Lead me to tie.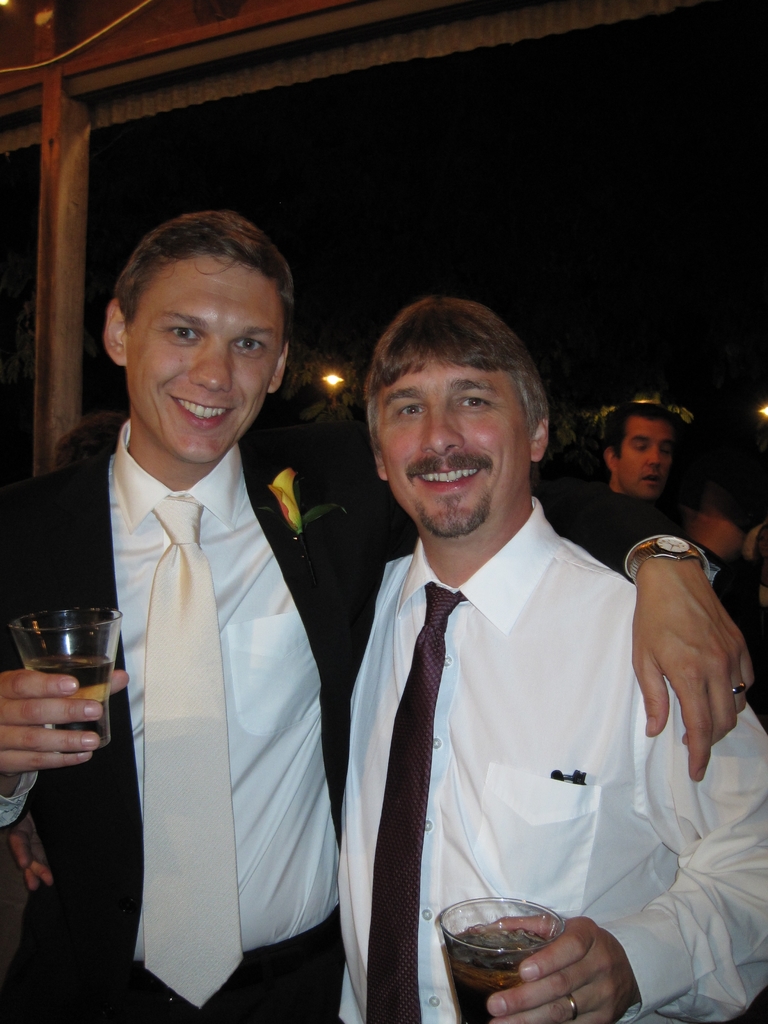
Lead to select_region(365, 579, 465, 1023).
